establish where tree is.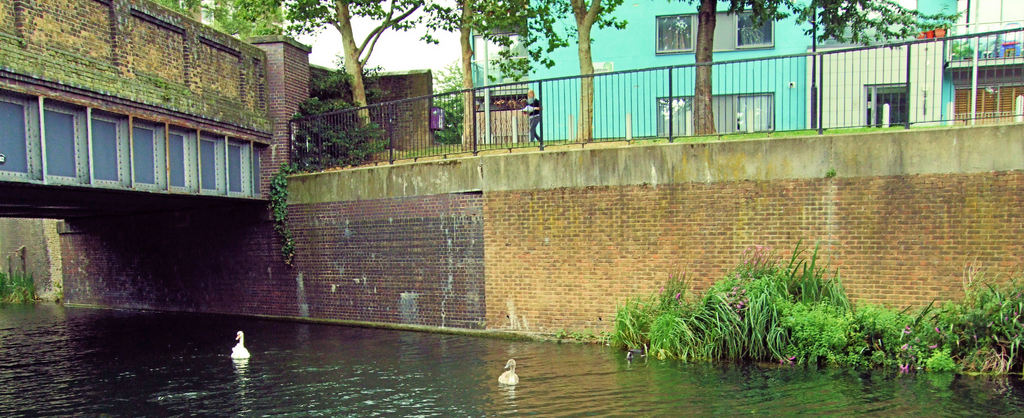
Established at [662,0,968,135].
